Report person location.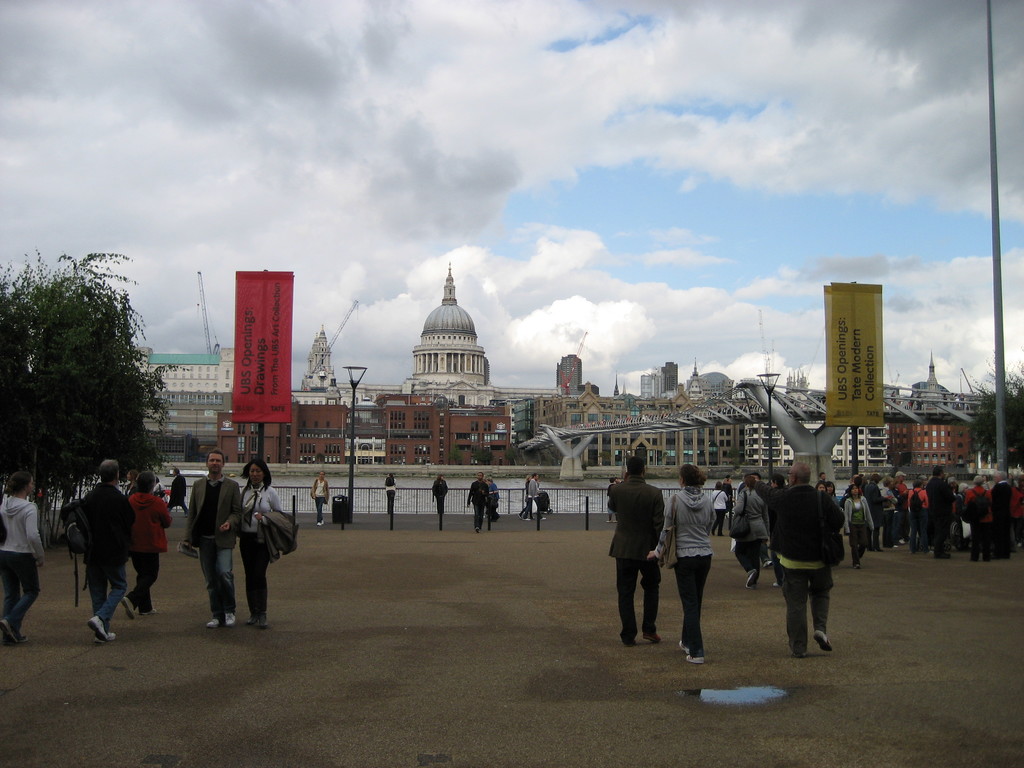
Report: bbox=[717, 472, 737, 531].
